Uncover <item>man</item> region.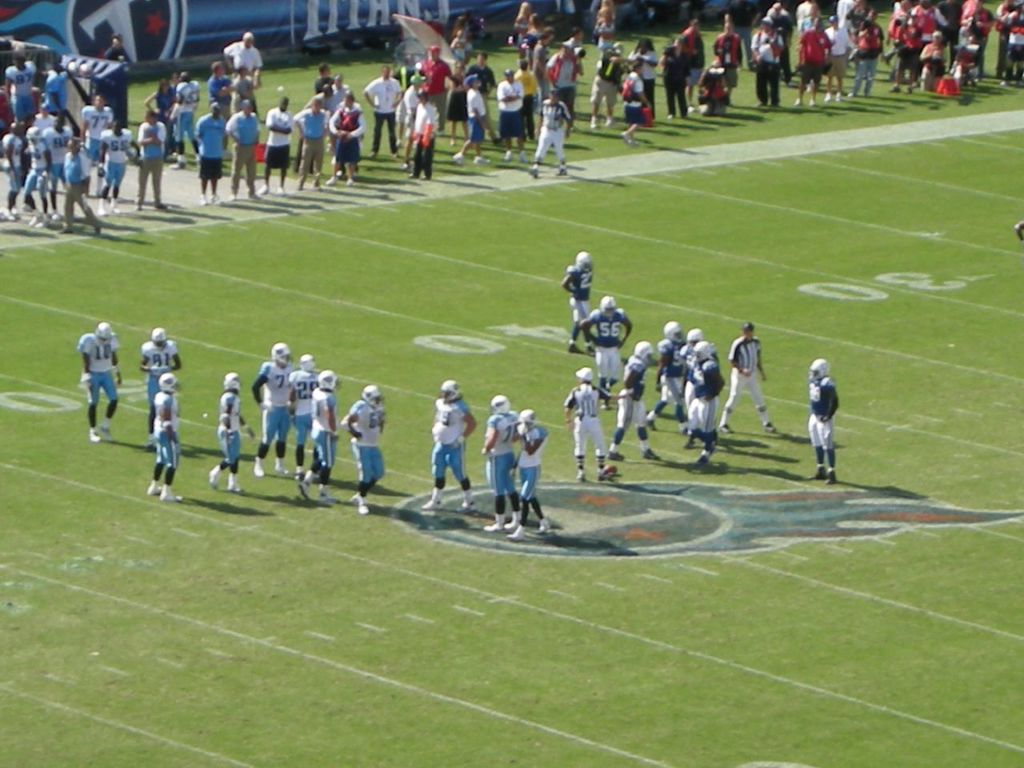
Uncovered: region(608, 339, 664, 463).
